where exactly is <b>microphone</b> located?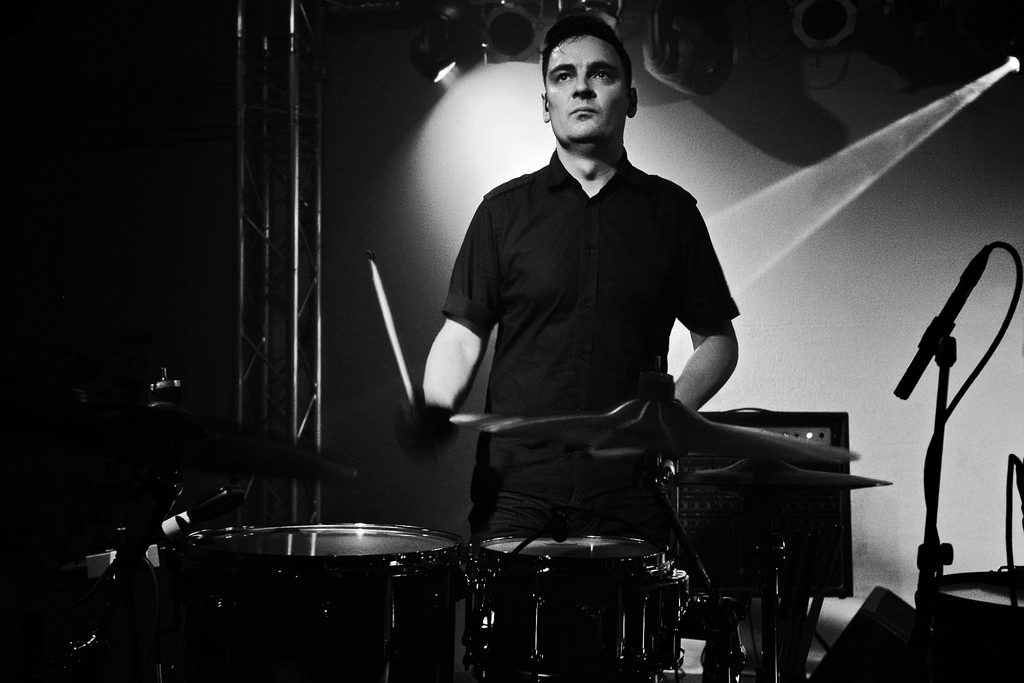
Its bounding box is (x1=892, y1=251, x2=986, y2=402).
